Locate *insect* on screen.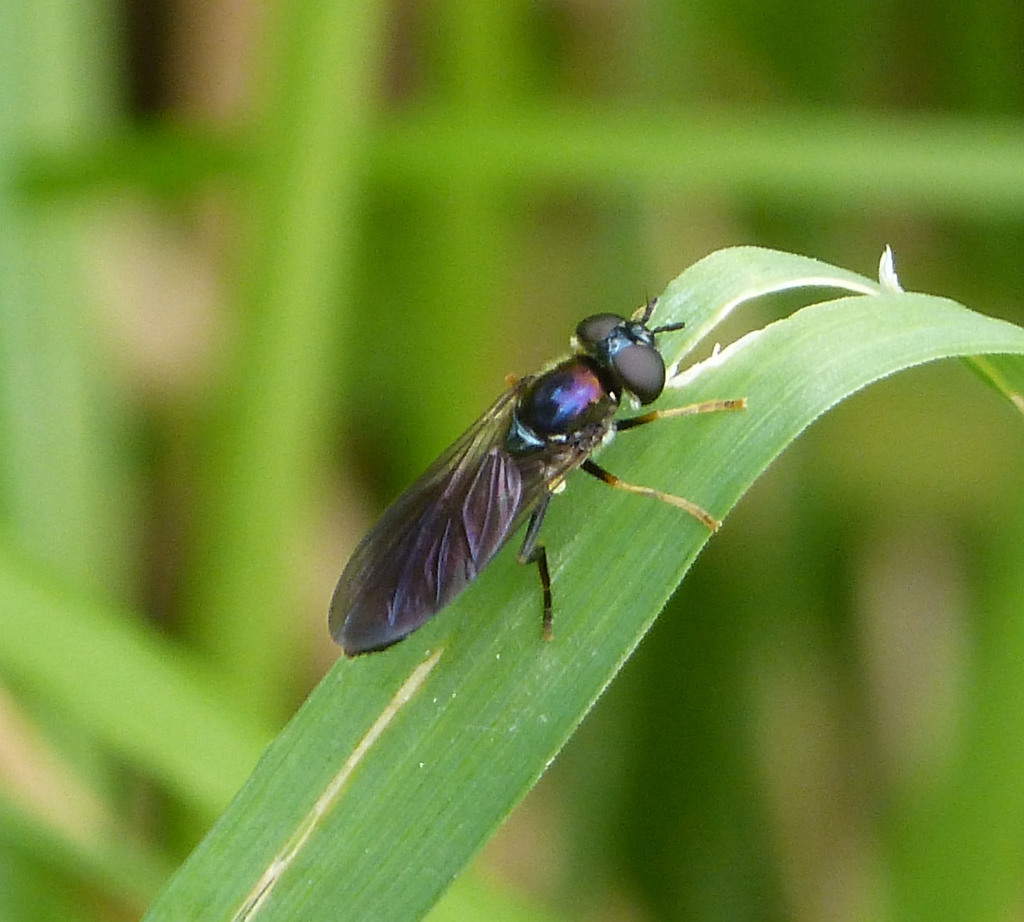
On screen at 325,278,737,663.
